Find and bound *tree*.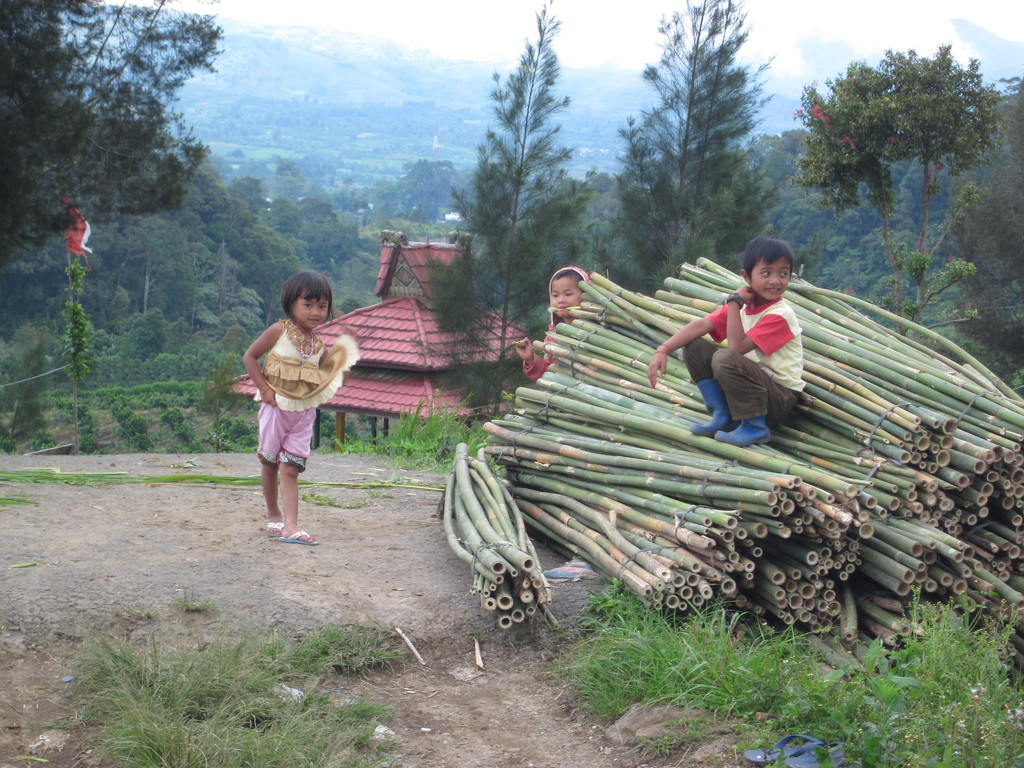
Bound: [x1=225, y1=172, x2=347, y2=276].
